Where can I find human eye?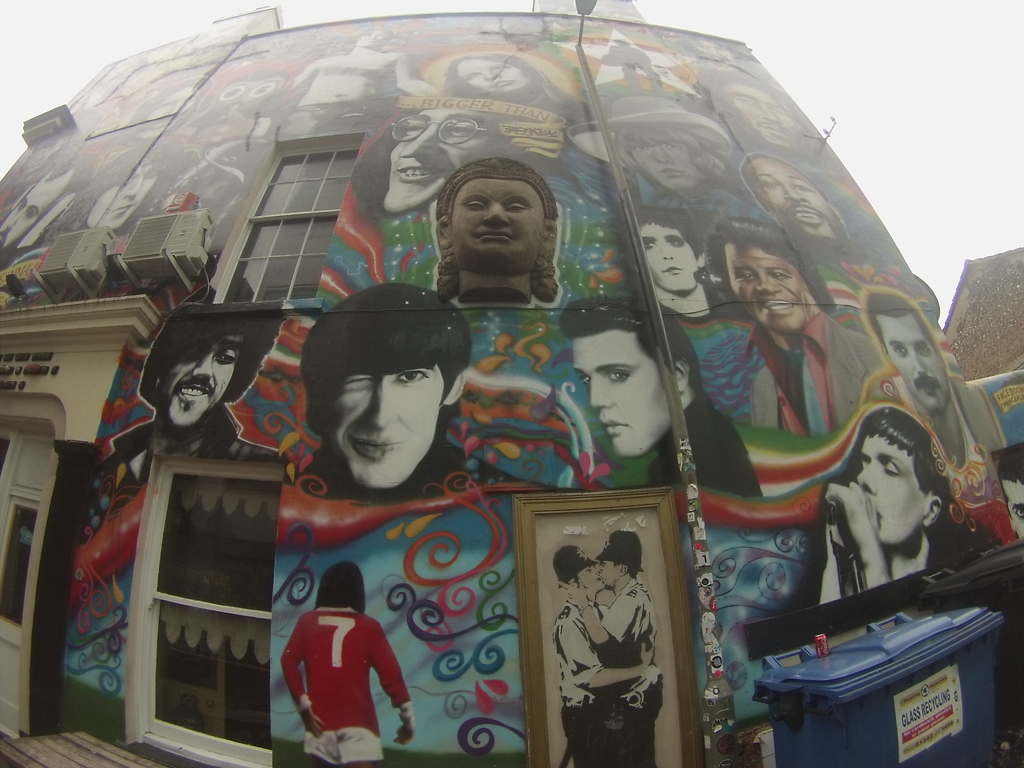
You can find it at (759, 179, 779, 191).
